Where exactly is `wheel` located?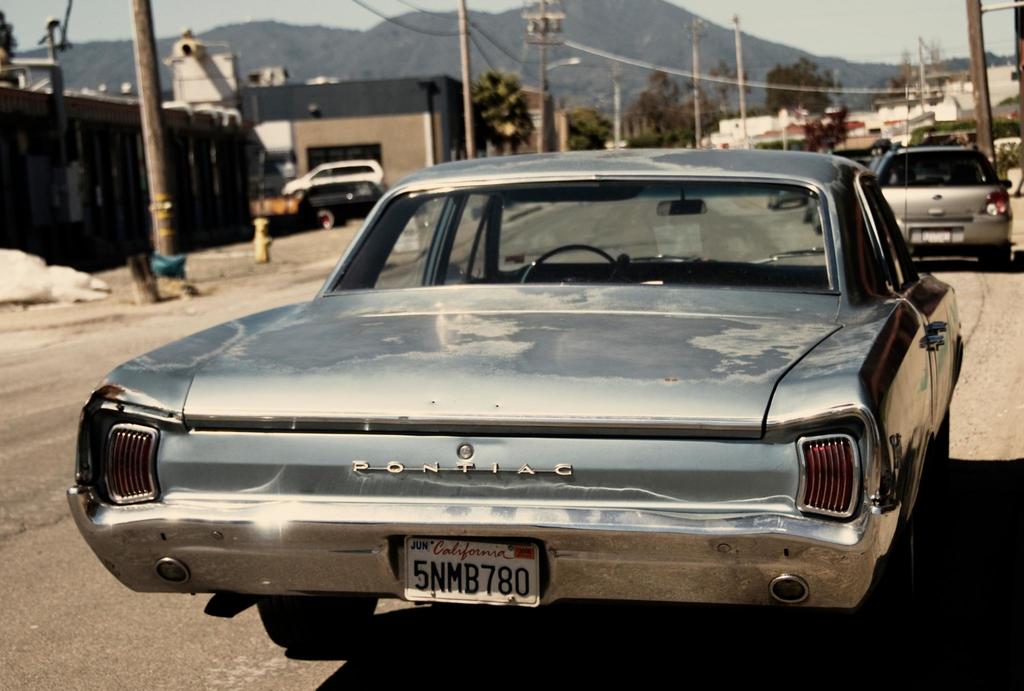
Its bounding box is 260,595,380,658.
